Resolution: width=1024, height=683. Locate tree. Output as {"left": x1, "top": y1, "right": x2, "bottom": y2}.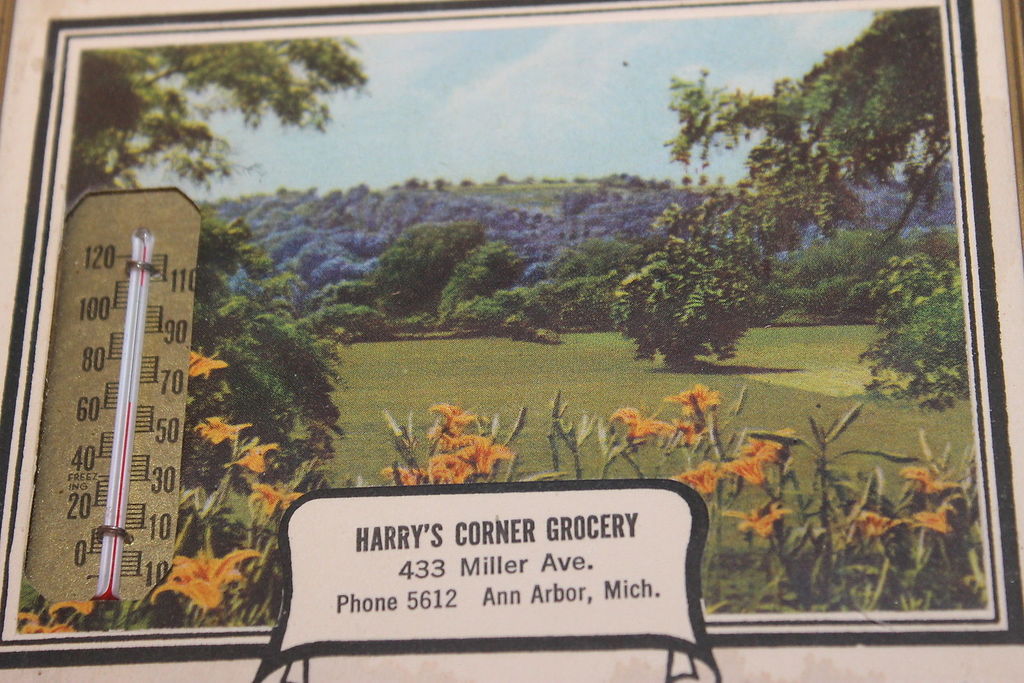
{"left": 624, "top": 186, "right": 775, "bottom": 373}.
